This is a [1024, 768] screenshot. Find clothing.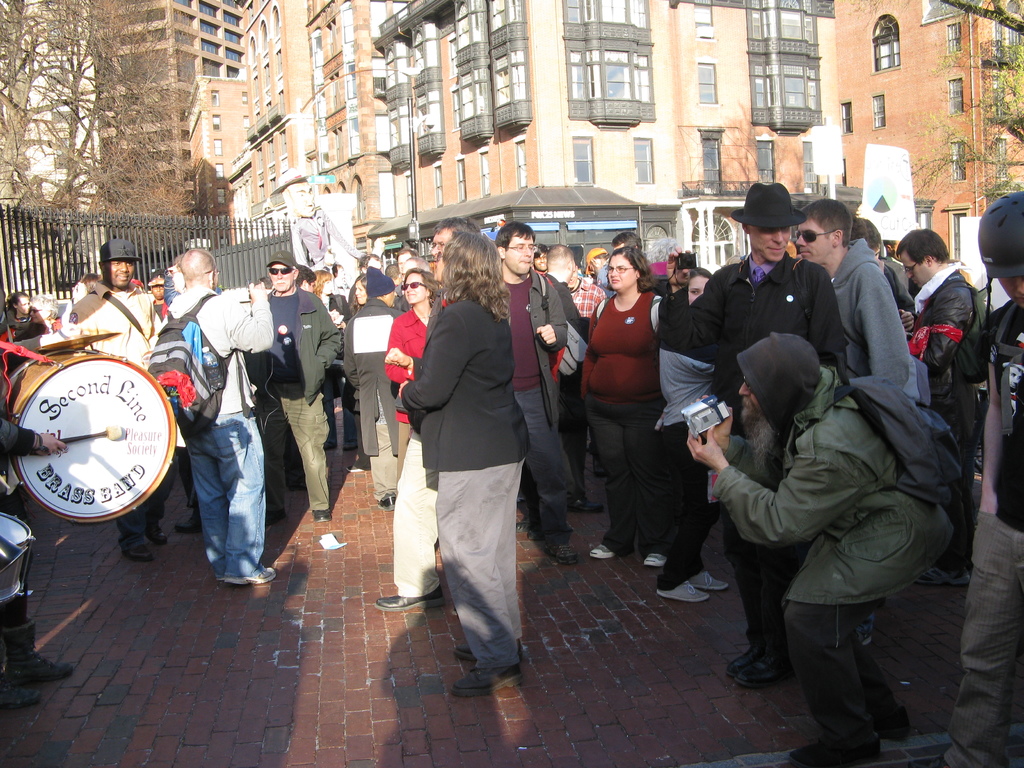
Bounding box: detection(390, 303, 429, 452).
